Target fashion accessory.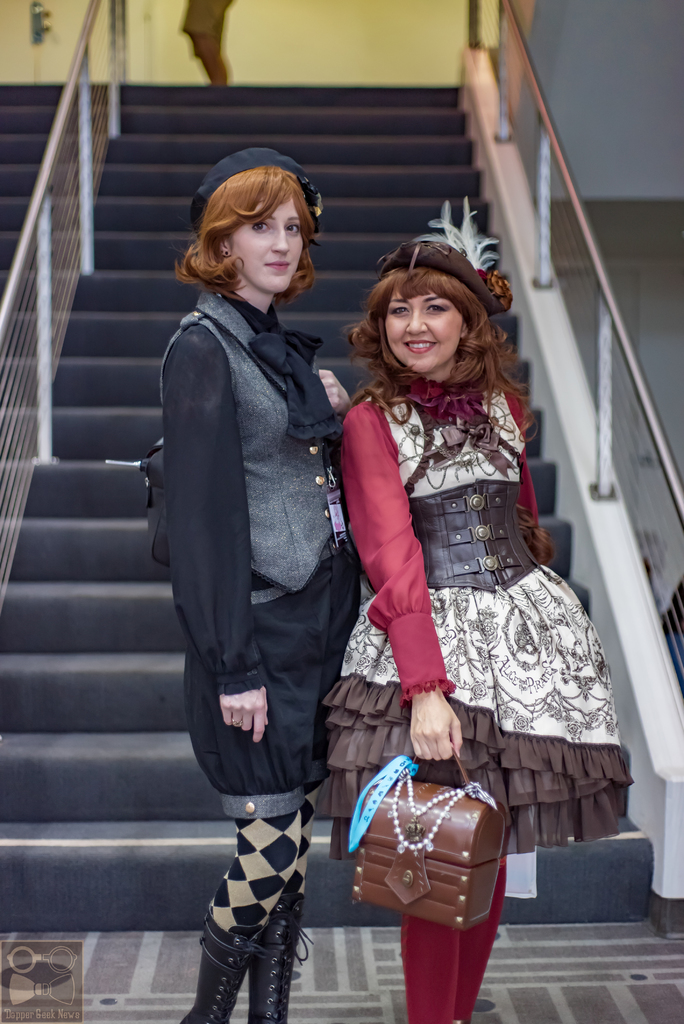
Target region: [left=350, top=752, right=509, bottom=934].
